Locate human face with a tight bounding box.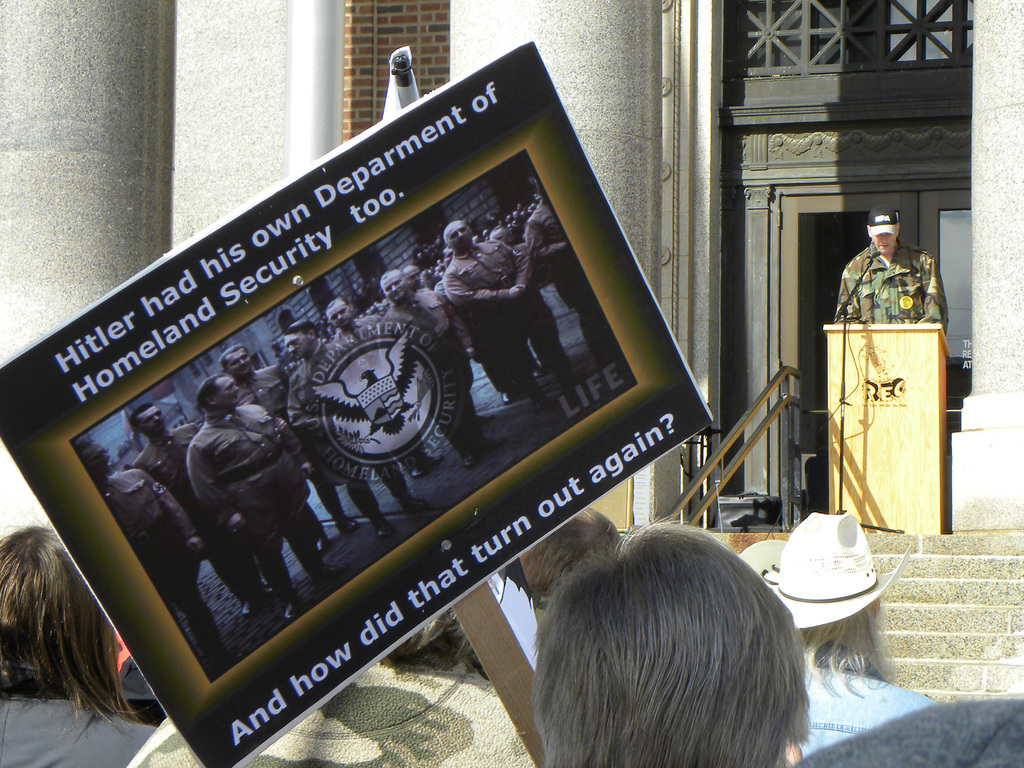
329/307/353/328.
